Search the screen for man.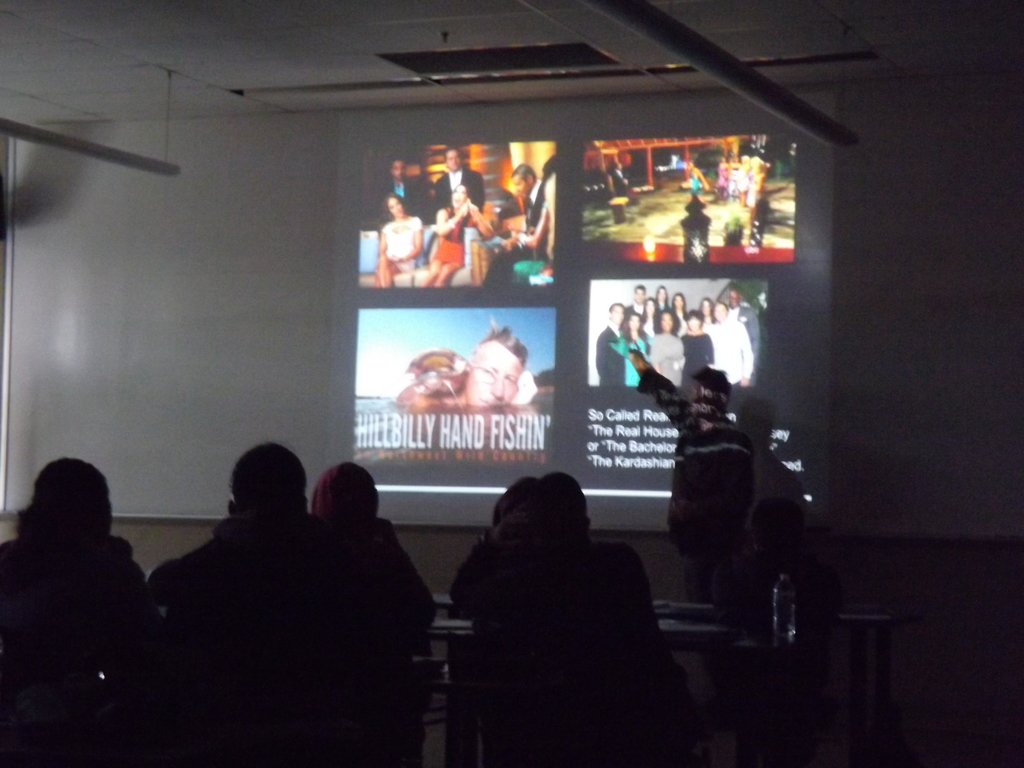
Found at (419, 140, 488, 220).
